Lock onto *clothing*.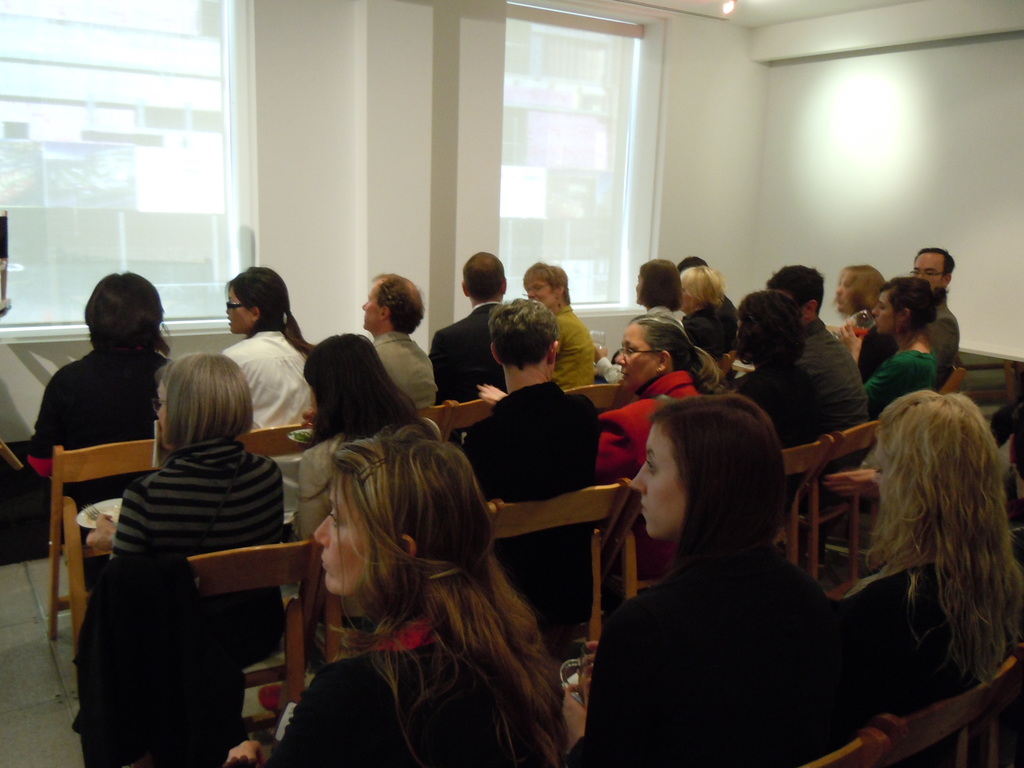
Locked: 552,298,592,392.
